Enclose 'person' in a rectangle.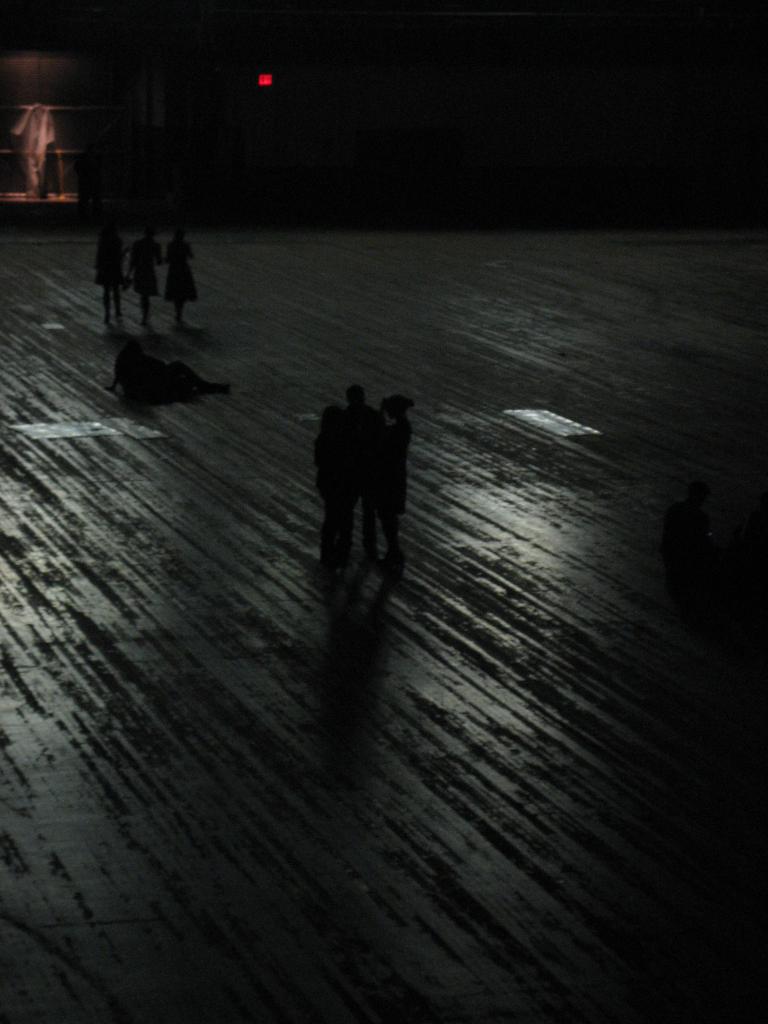
(left=337, top=378, right=380, bottom=542).
